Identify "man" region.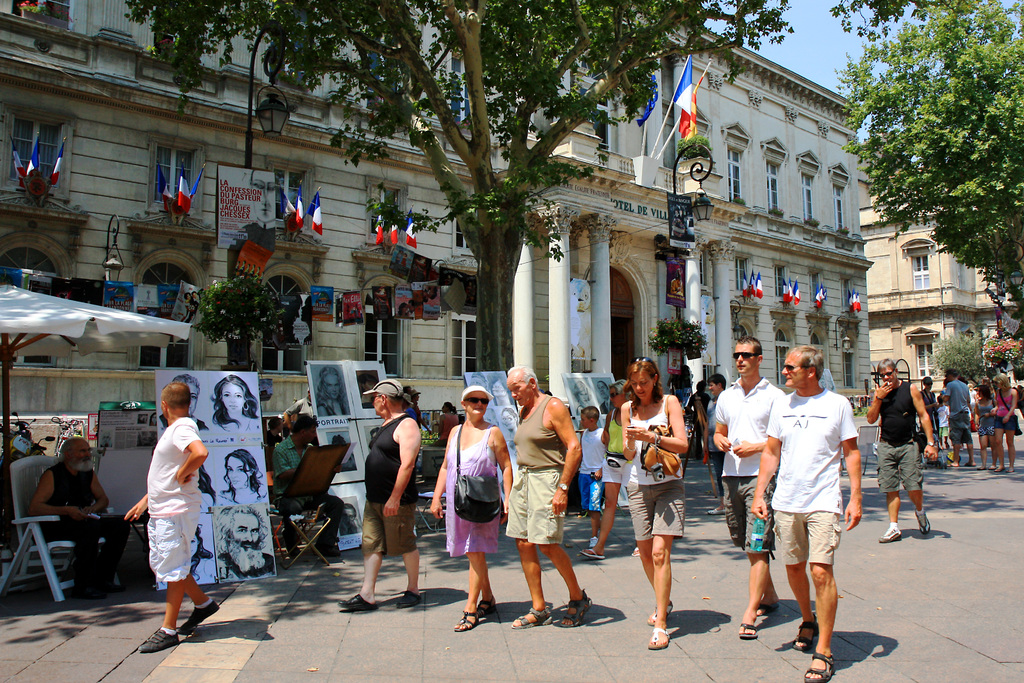
Region: select_region(26, 436, 114, 598).
